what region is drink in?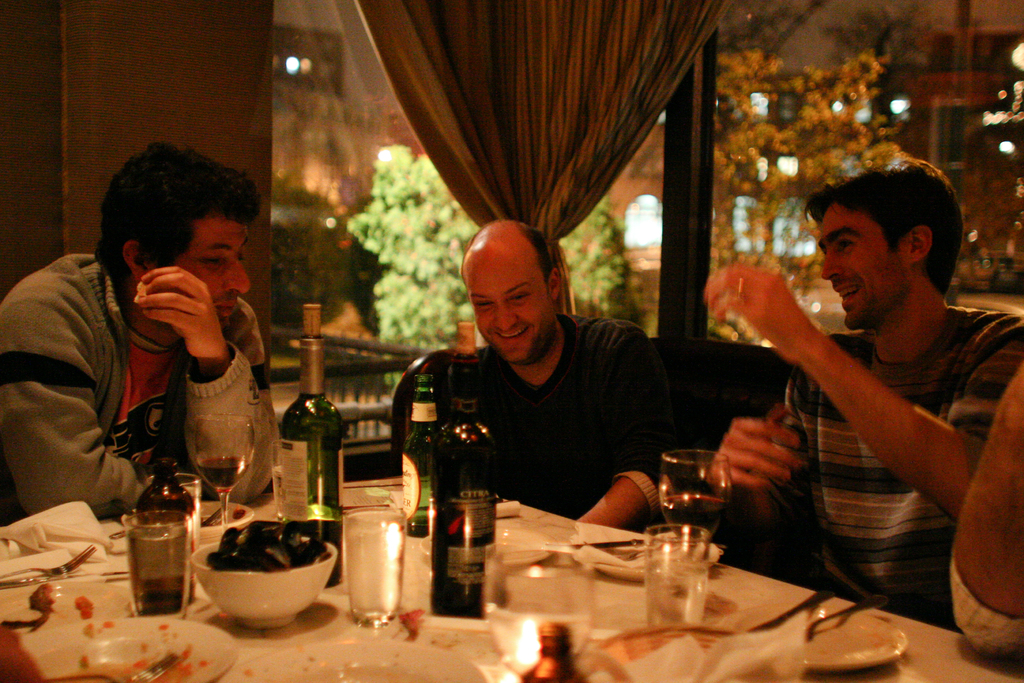
(111, 491, 183, 617).
